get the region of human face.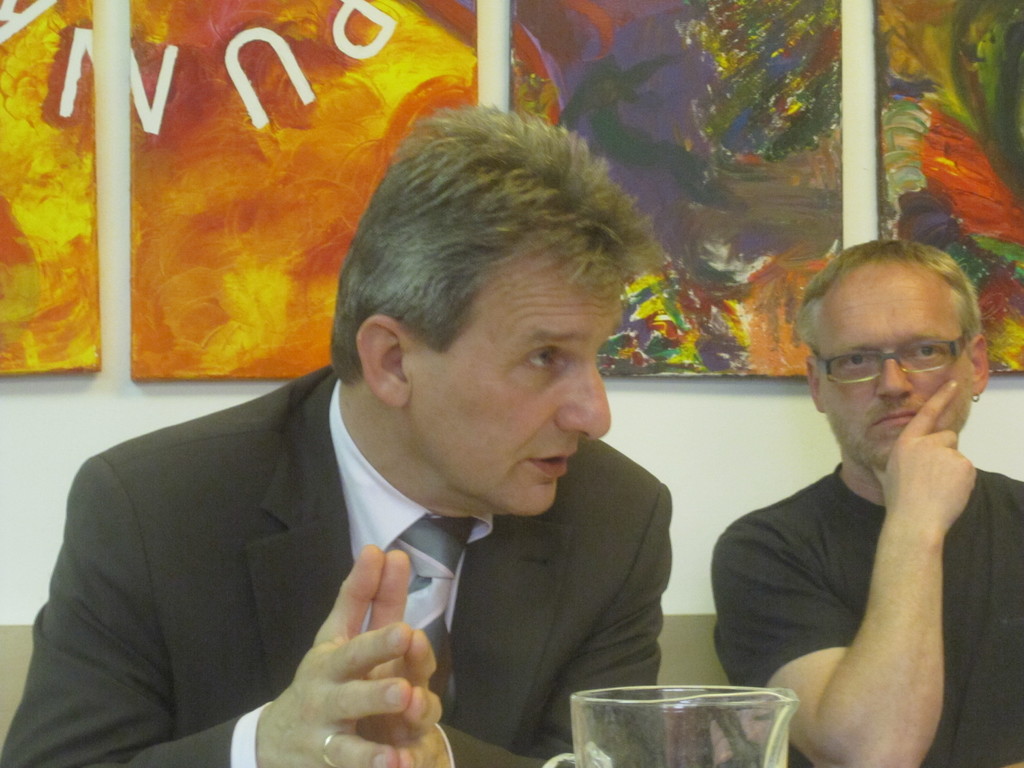
820, 264, 975, 471.
